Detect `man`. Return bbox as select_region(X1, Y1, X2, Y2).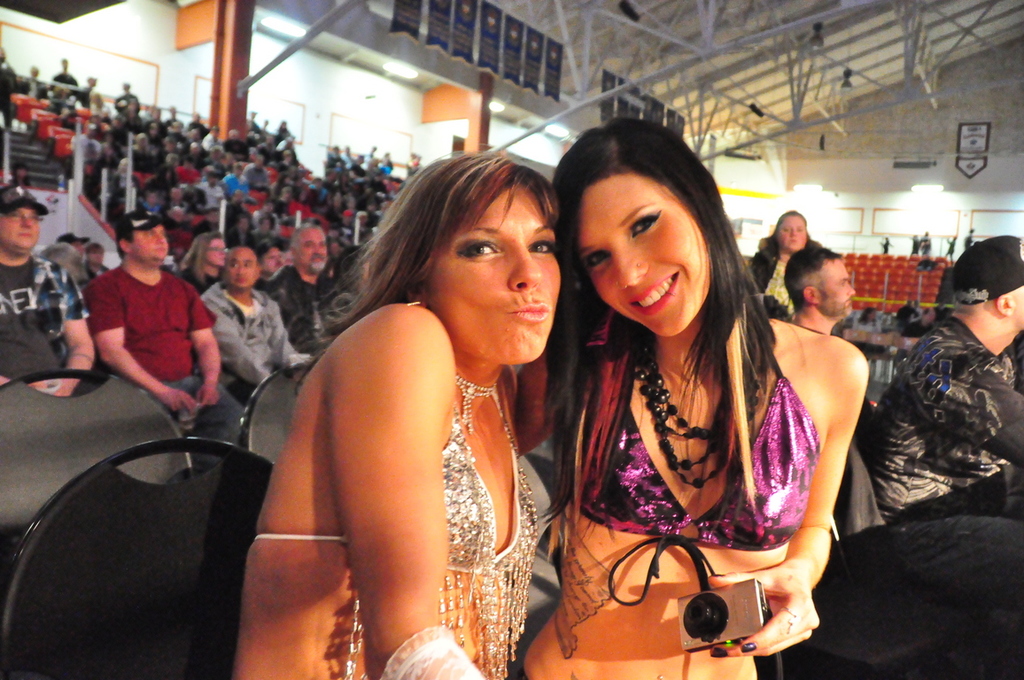
select_region(875, 233, 894, 254).
